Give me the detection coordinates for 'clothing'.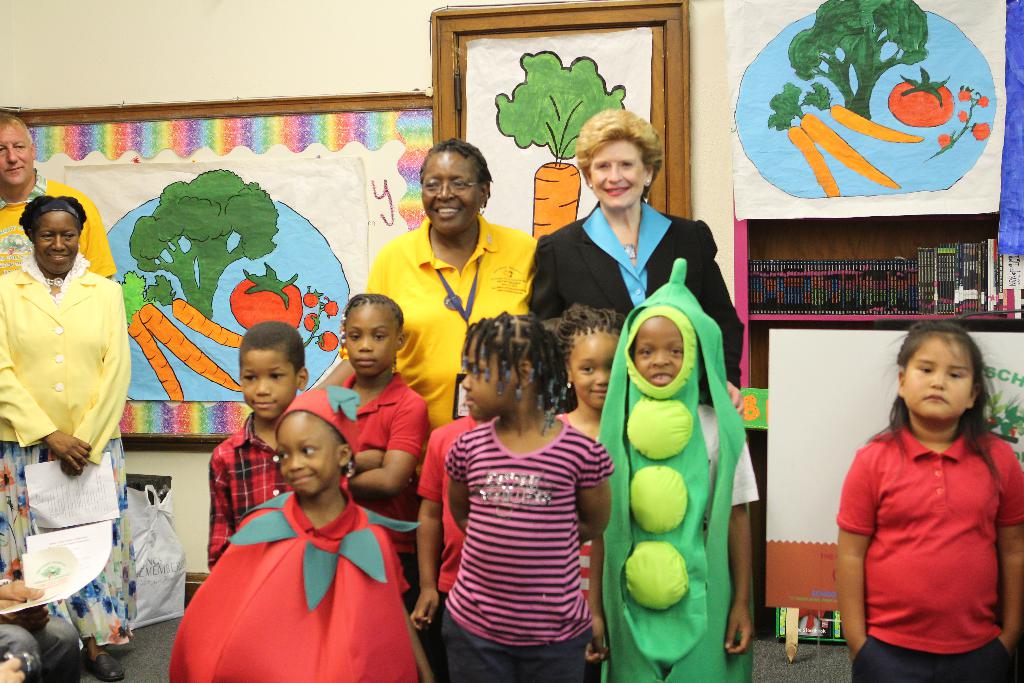
368:225:548:448.
